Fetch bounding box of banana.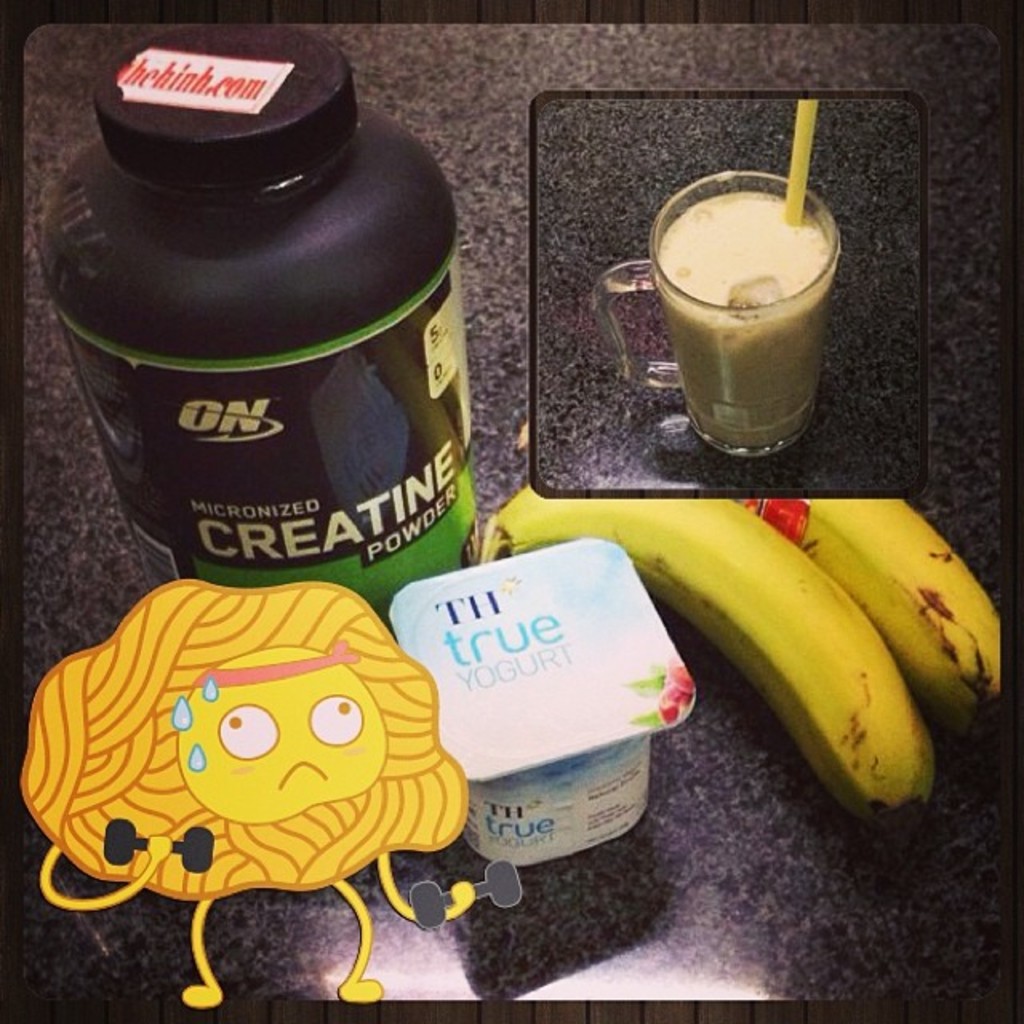
Bbox: l=477, t=488, r=934, b=822.
